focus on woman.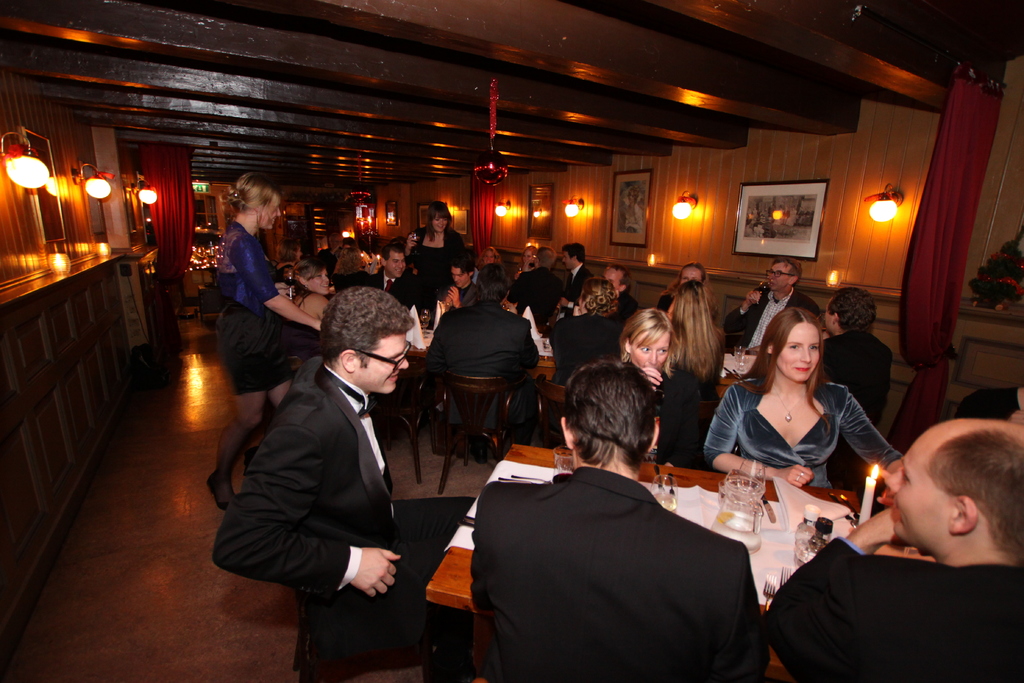
Focused at region(661, 265, 728, 313).
